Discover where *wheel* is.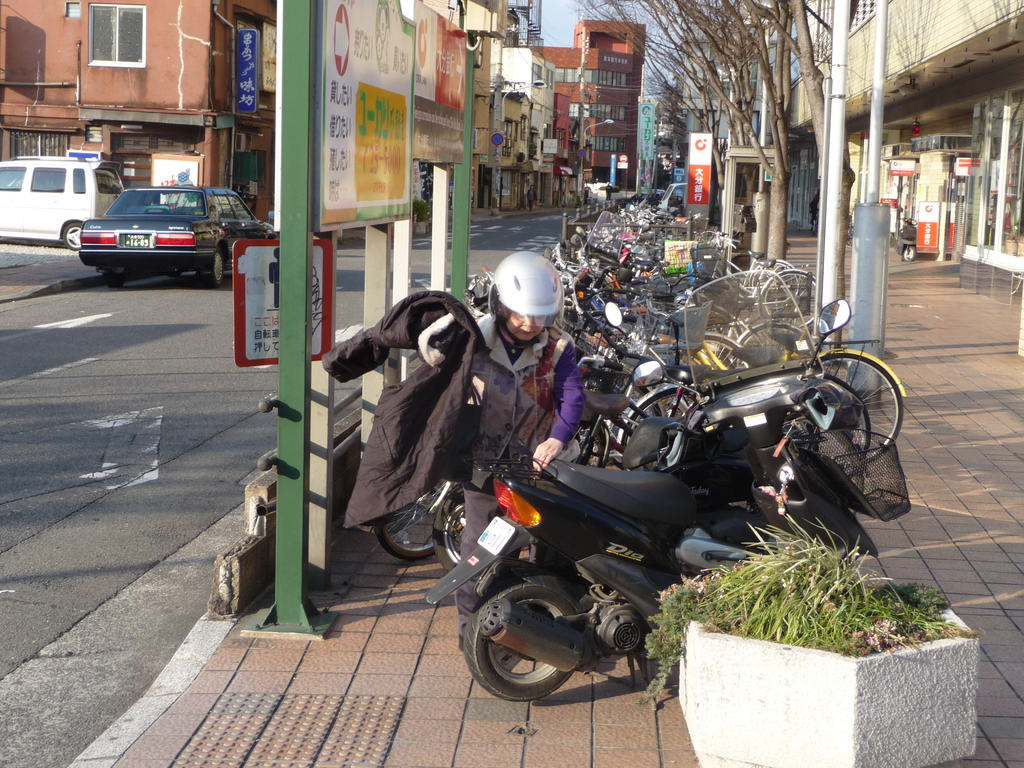
Discovered at Rect(101, 268, 124, 296).
